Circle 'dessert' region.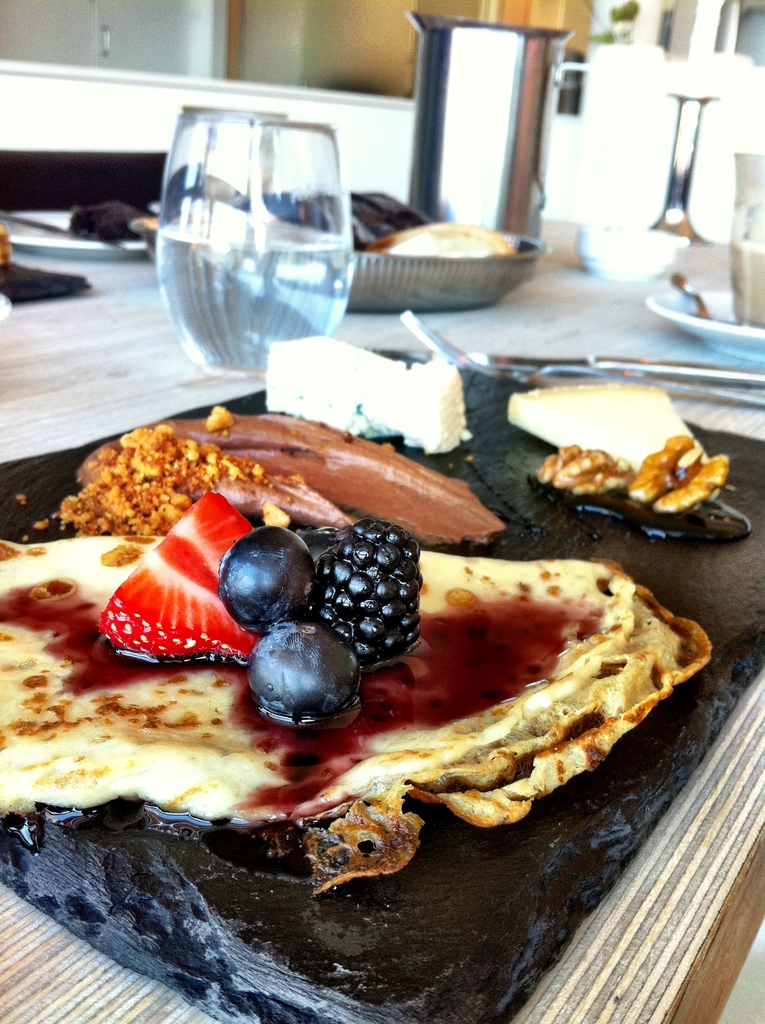
Region: 38,421,306,531.
